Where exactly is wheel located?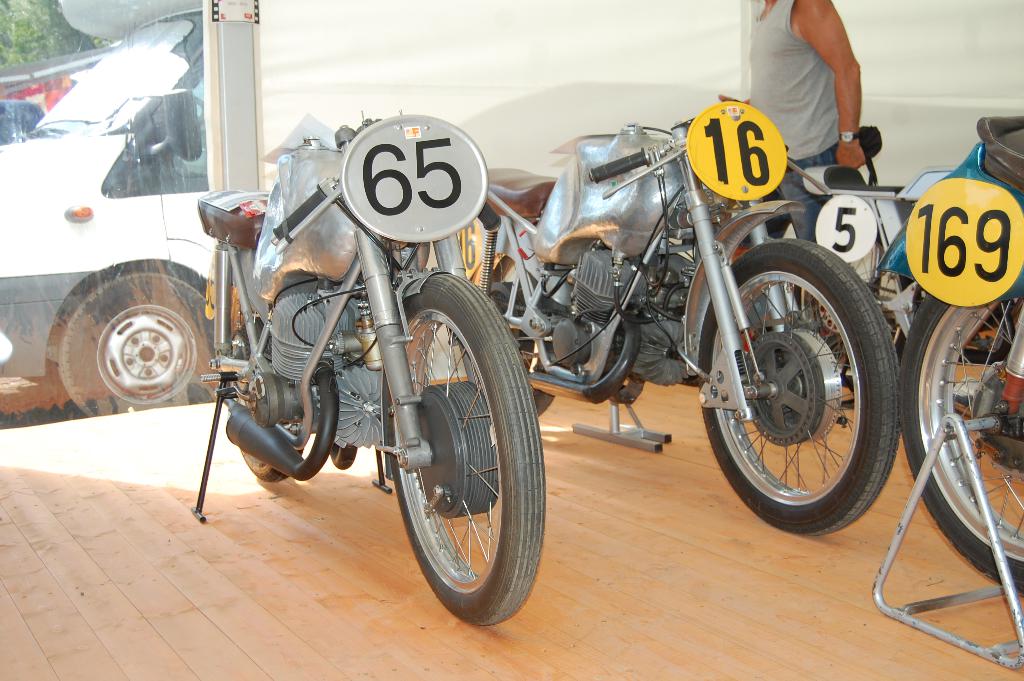
Its bounding box is box(391, 273, 543, 625).
